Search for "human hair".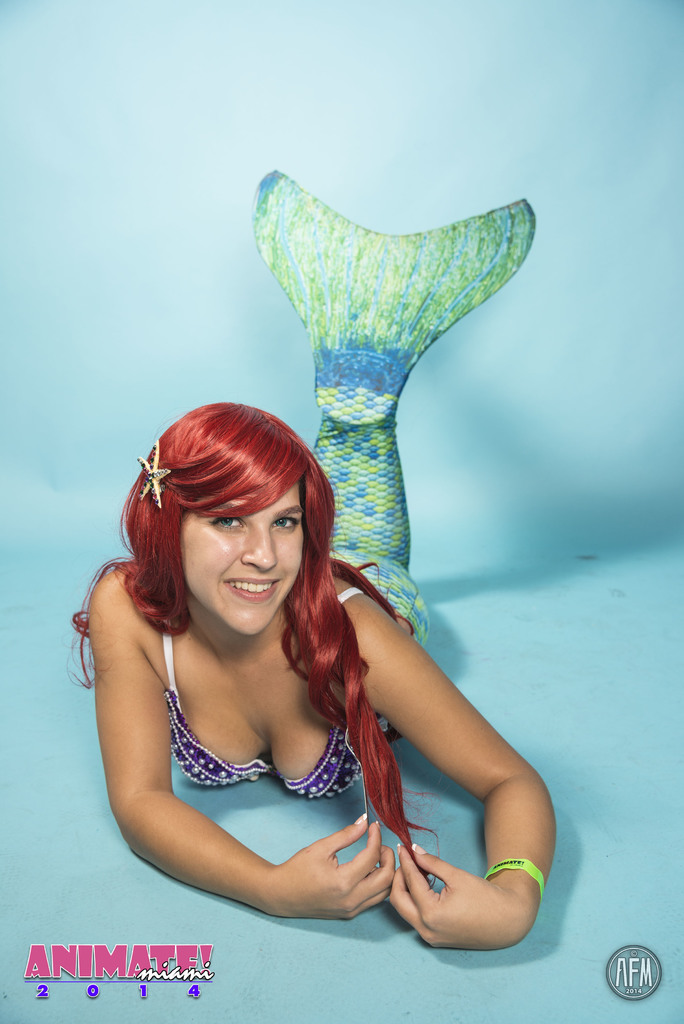
Found at pyautogui.locateOnScreen(115, 388, 409, 797).
